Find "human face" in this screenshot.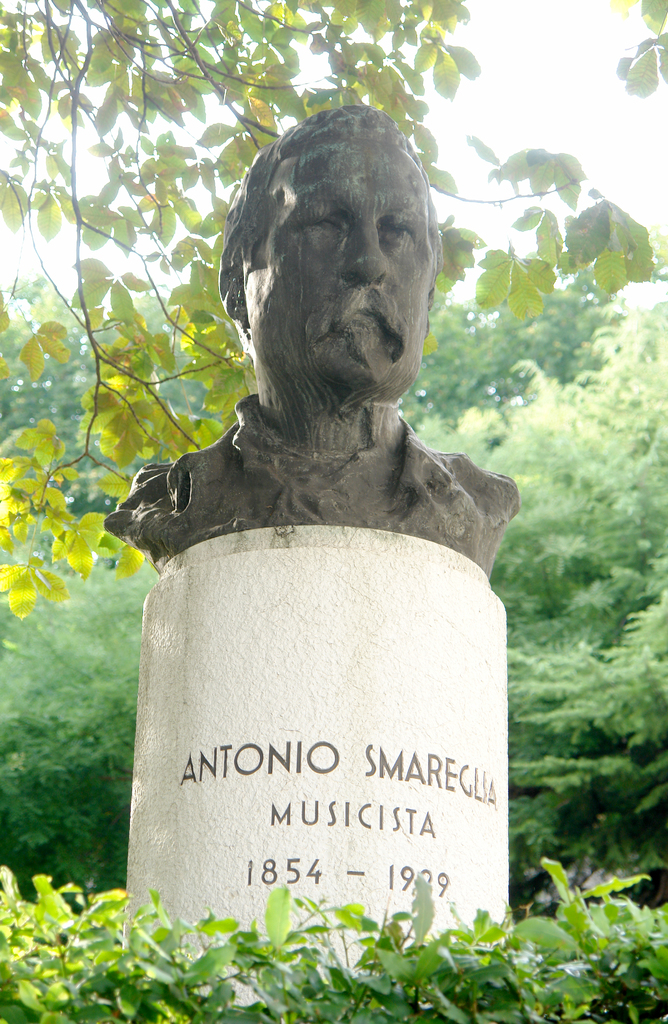
The bounding box for "human face" is x1=239 y1=131 x2=443 y2=407.
